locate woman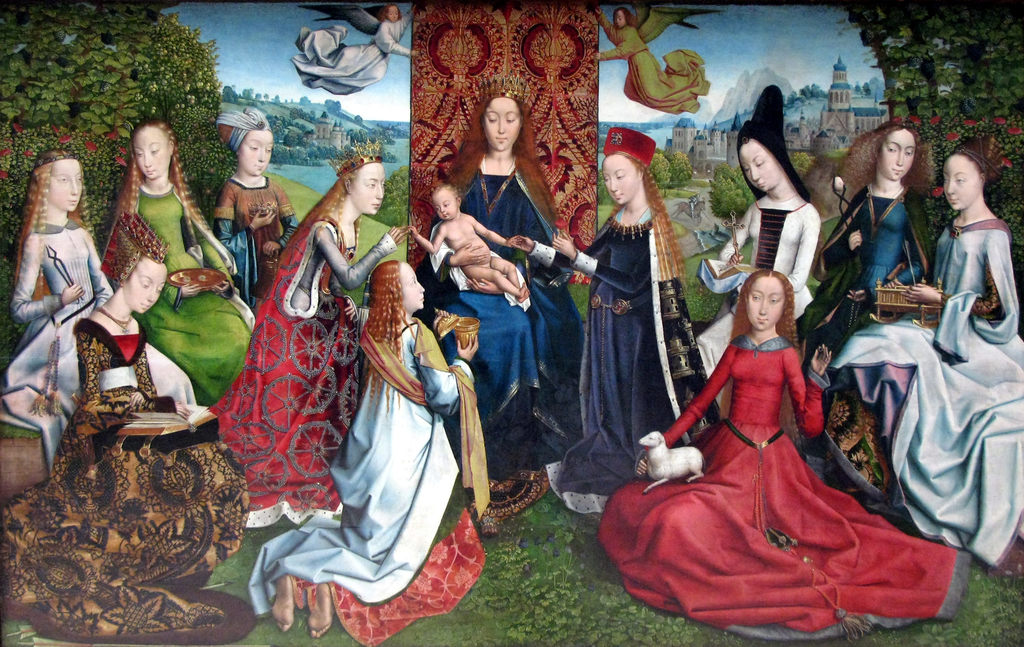
<box>98,114,266,412</box>
